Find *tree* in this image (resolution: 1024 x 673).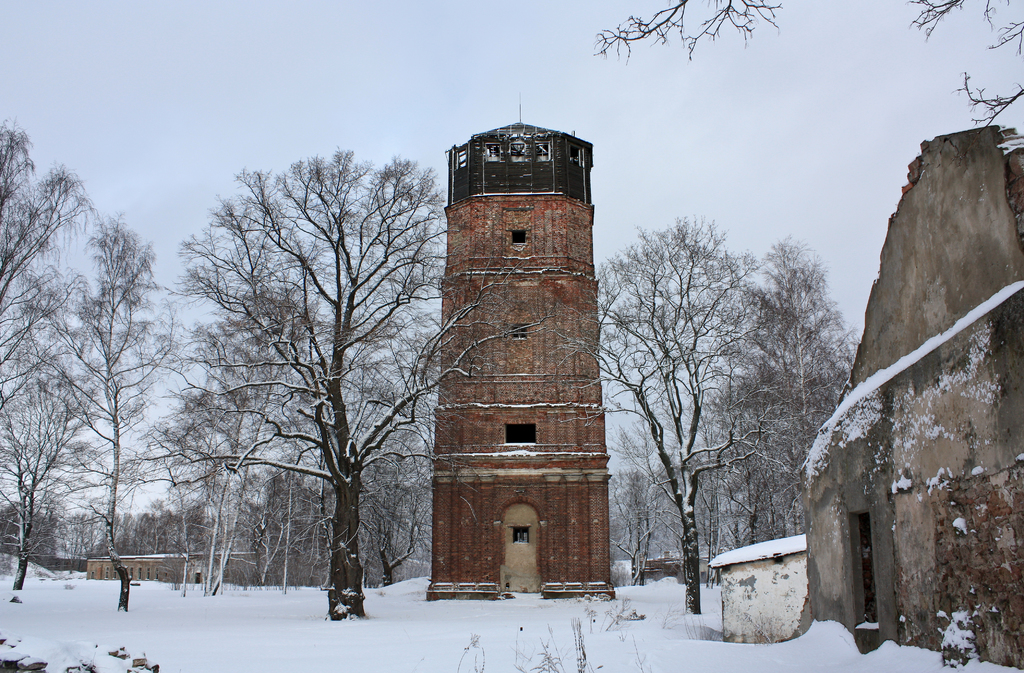
bbox(175, 113, 437, 634).
